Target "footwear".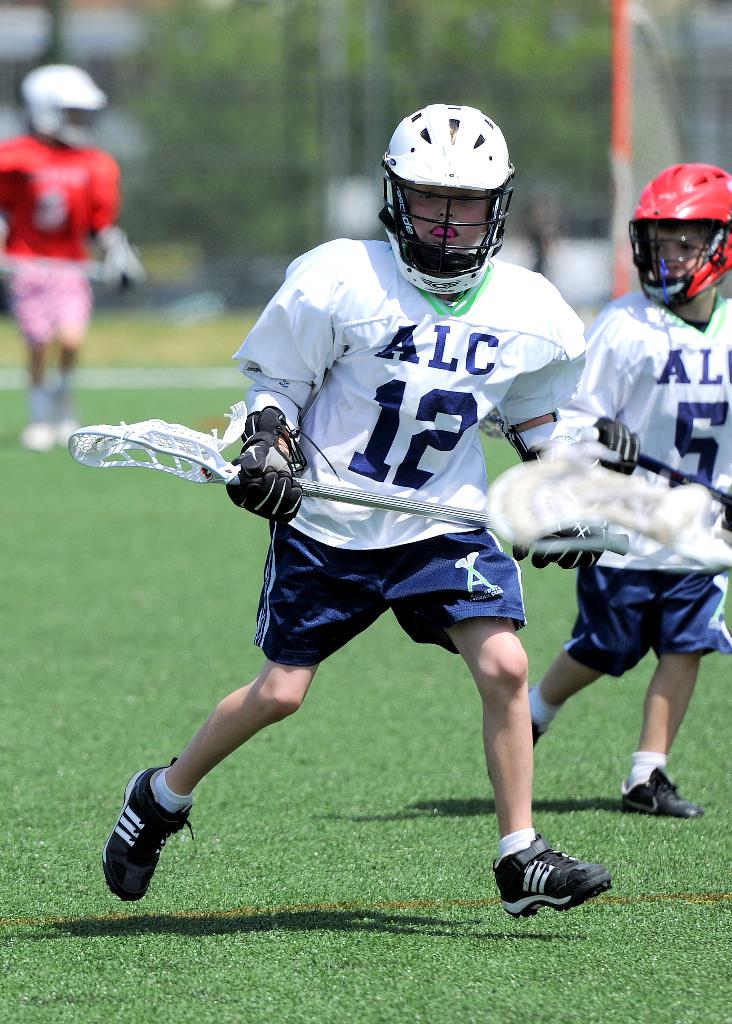
Target region: (left=102, top=751, right=202, bottom=910).
